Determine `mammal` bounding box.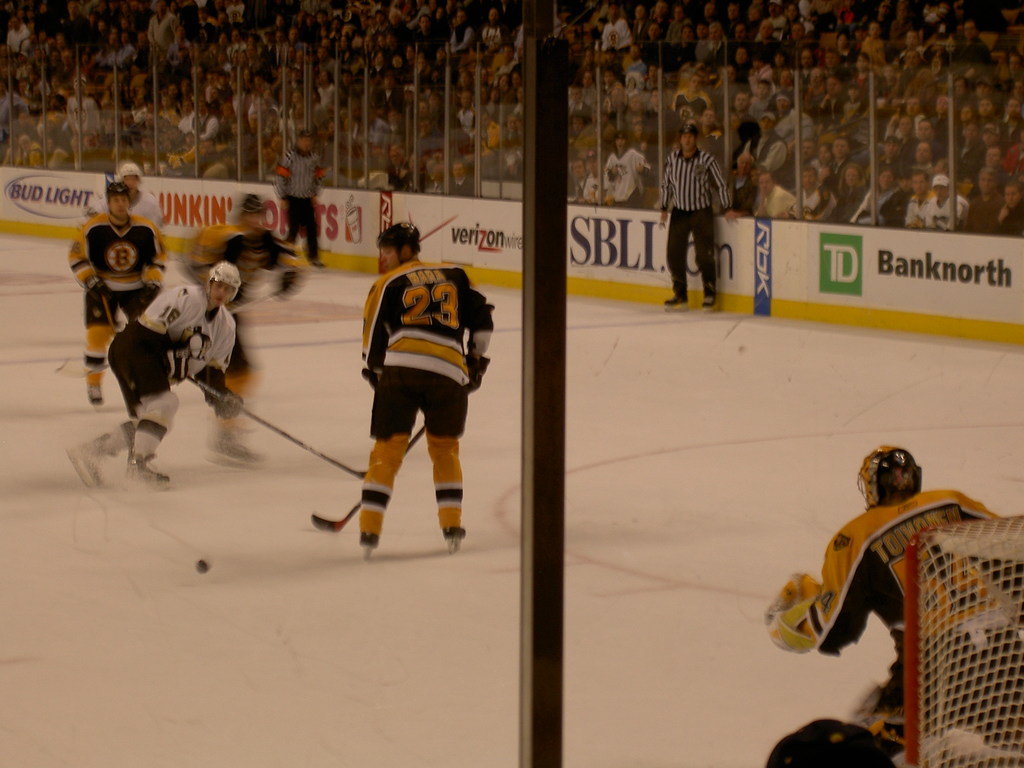
Determined: (x1=769, y1=710, x2=908, y2=767).
